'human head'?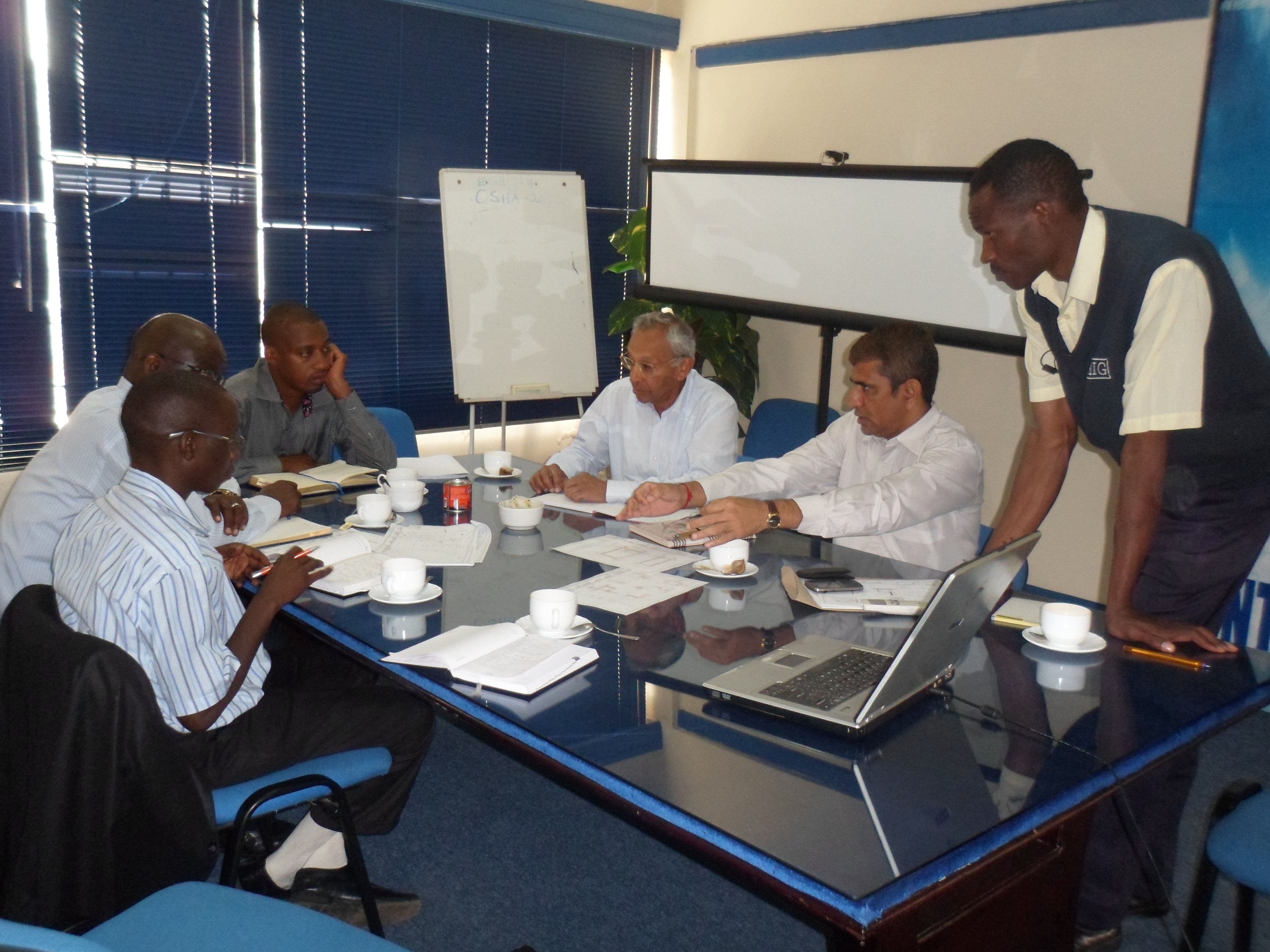
[x1=284, y1=37, x2=328, y2=84]
